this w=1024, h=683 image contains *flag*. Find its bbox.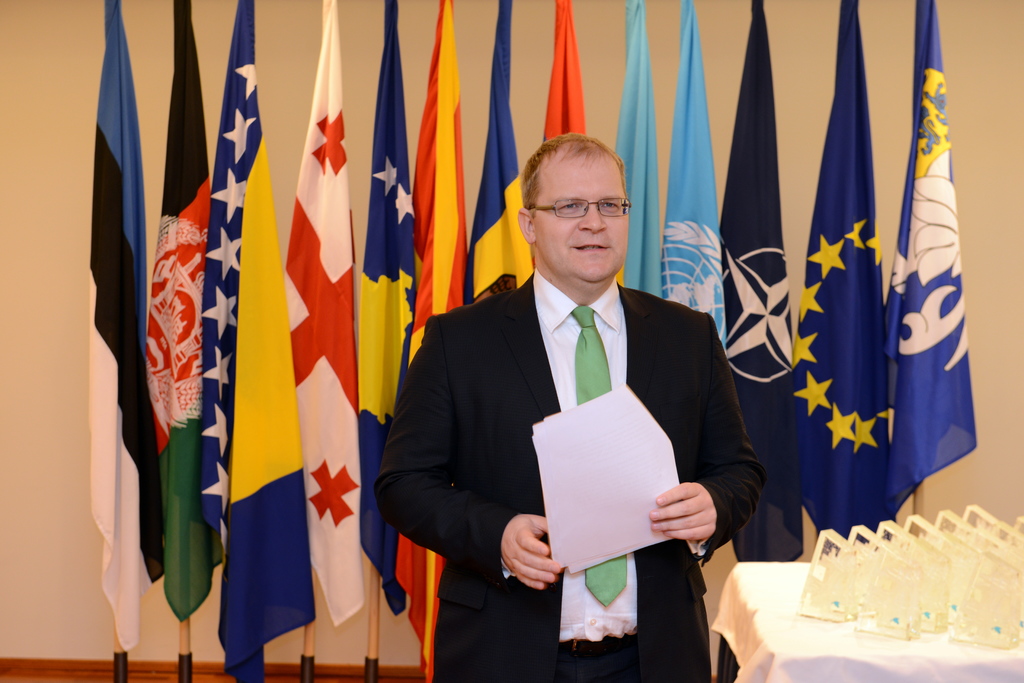
[145,0,221,634].
